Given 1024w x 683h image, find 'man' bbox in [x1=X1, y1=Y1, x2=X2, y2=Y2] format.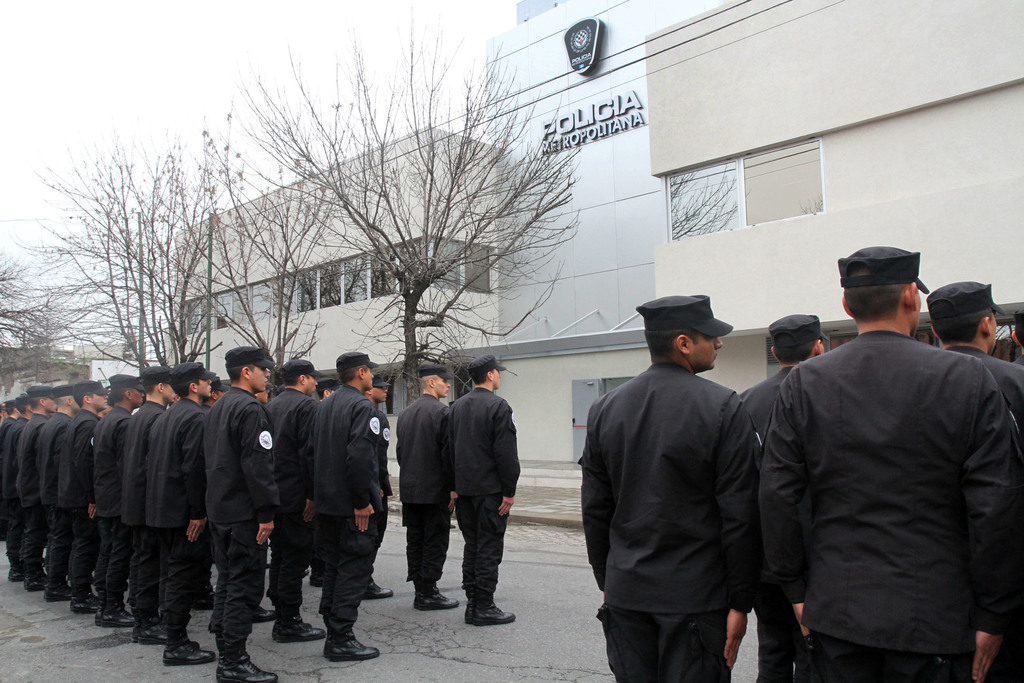
[x1=356, y1=379, x2=390, y2=600].
